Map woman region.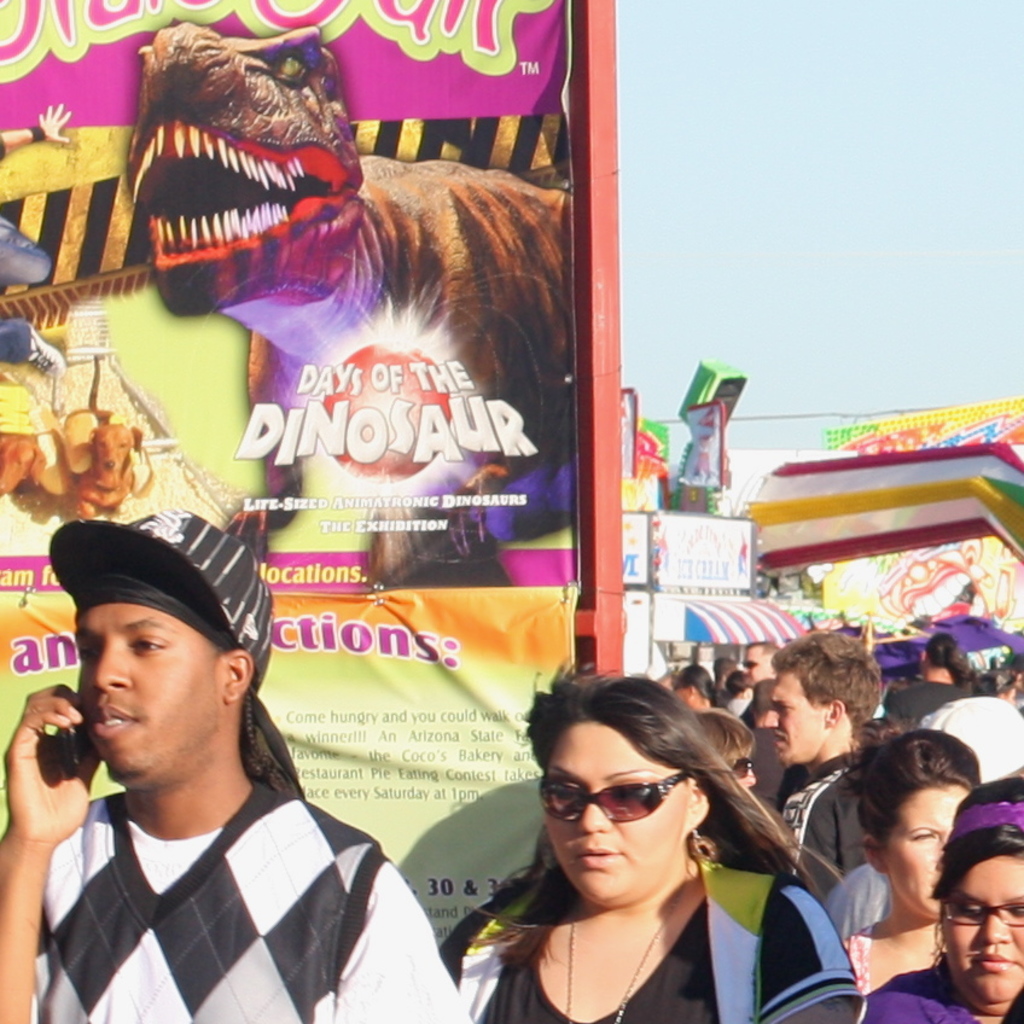
Mapped to <bbox>843, 712, 989, 1000</bbox>.
